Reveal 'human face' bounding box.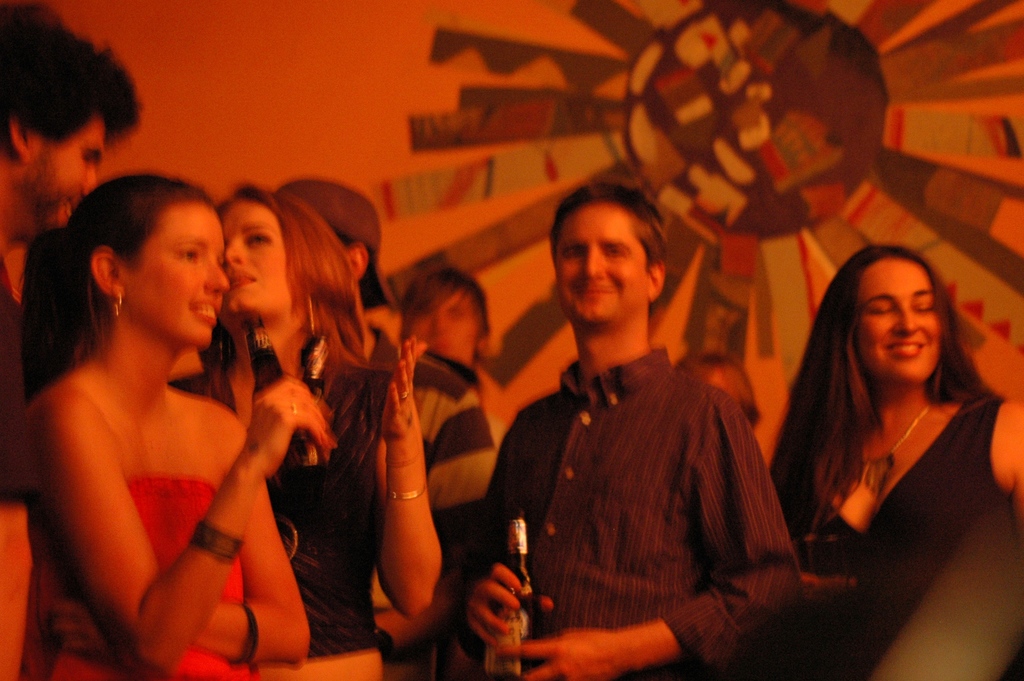
Revealed: <box>846,258,941,379</box>.
